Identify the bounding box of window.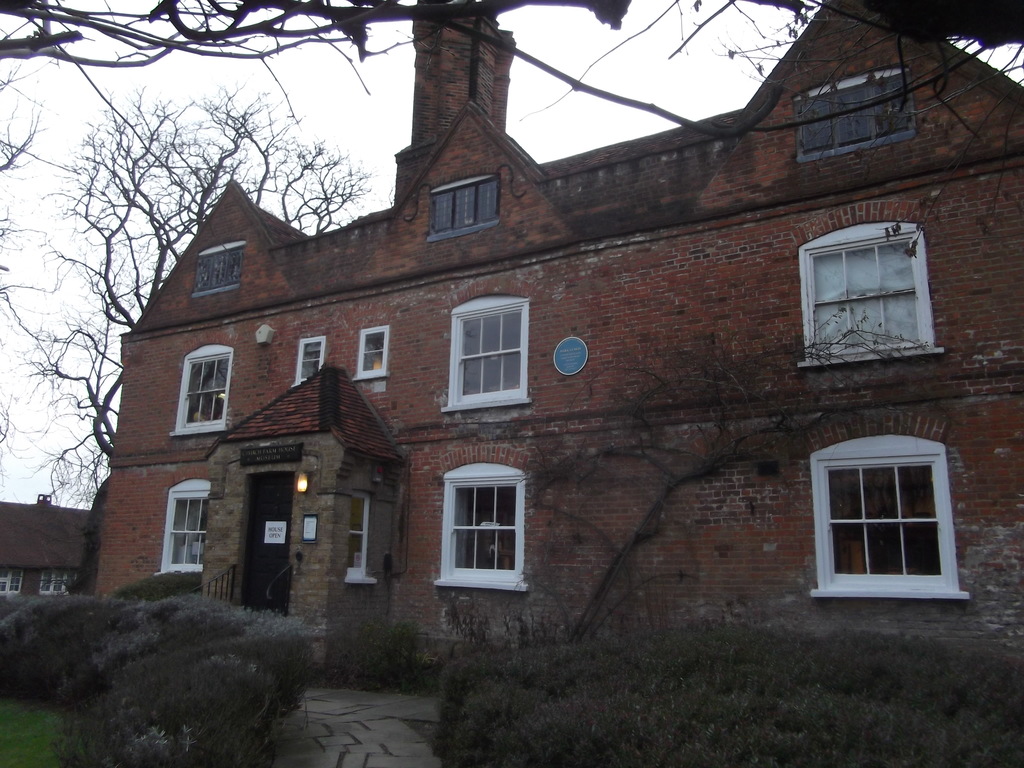
193/237/242/296.
